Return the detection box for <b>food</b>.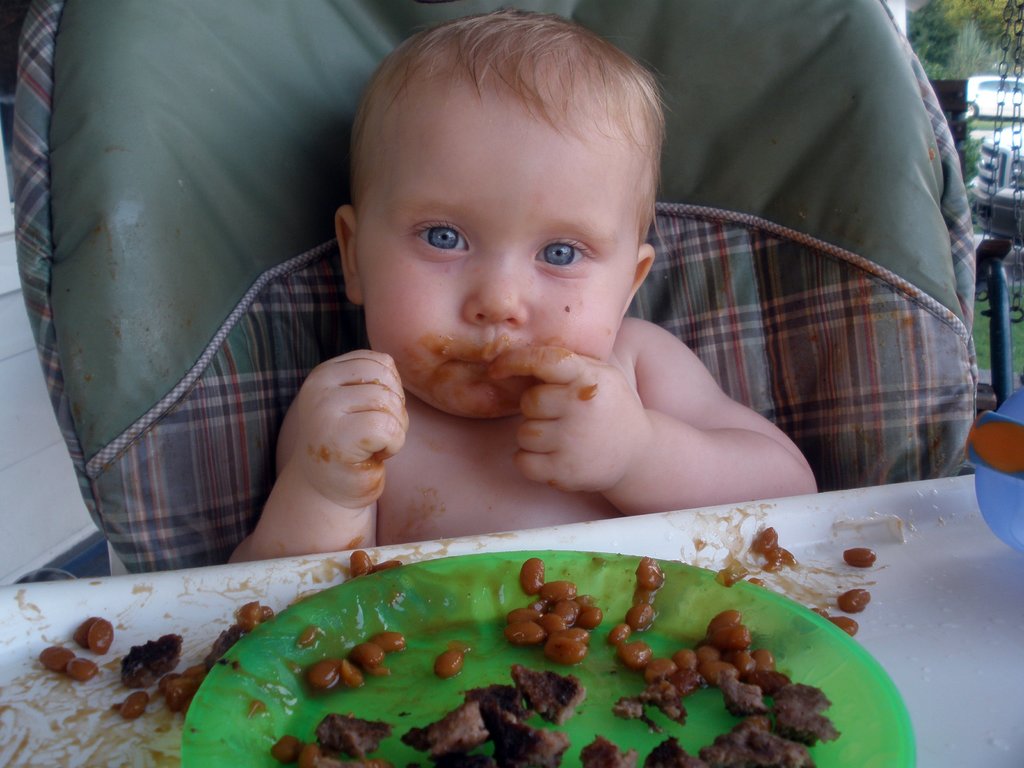
[x1=836, y1=584, x2=868, y2=615].
